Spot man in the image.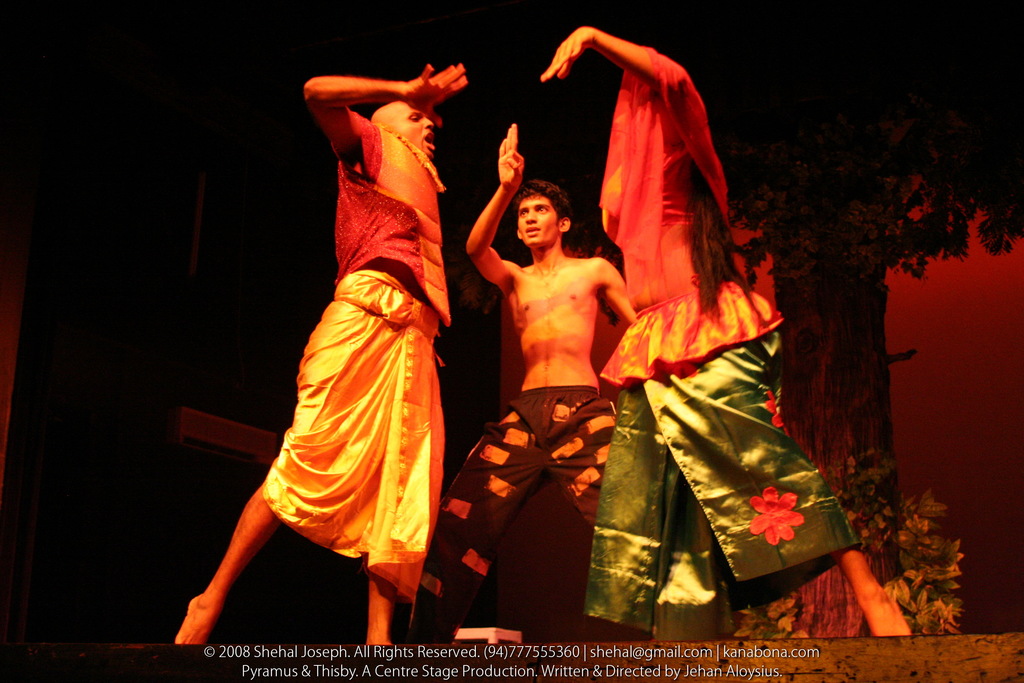
man found at 390,118,646,646.
